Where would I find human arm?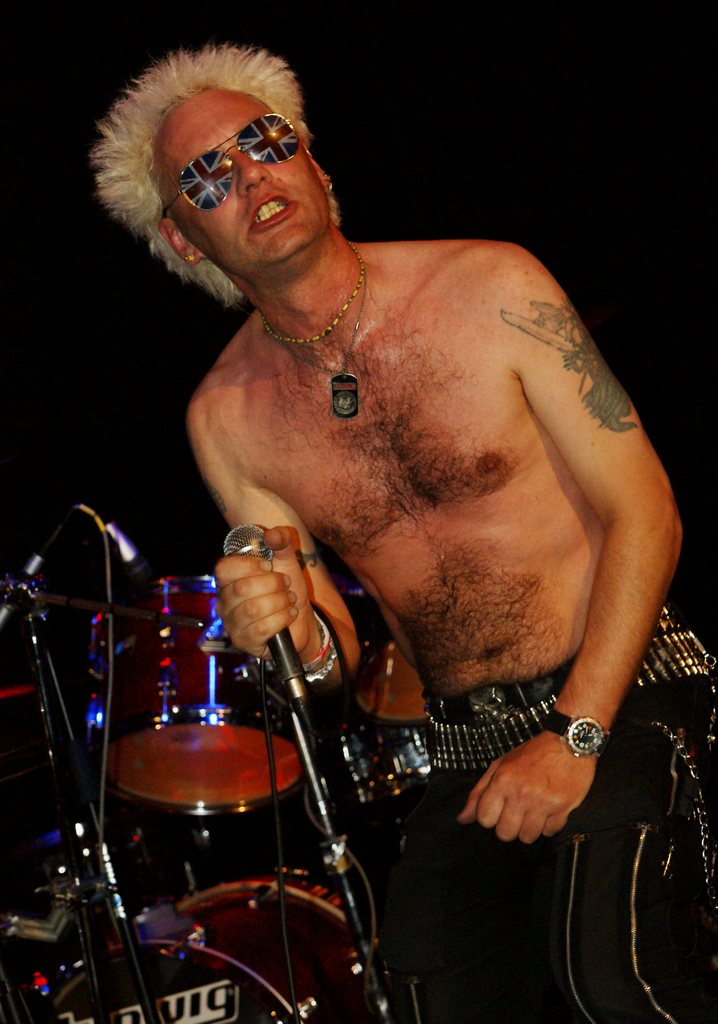
At [x1=193, y1=529, x2=361, y2=719].
